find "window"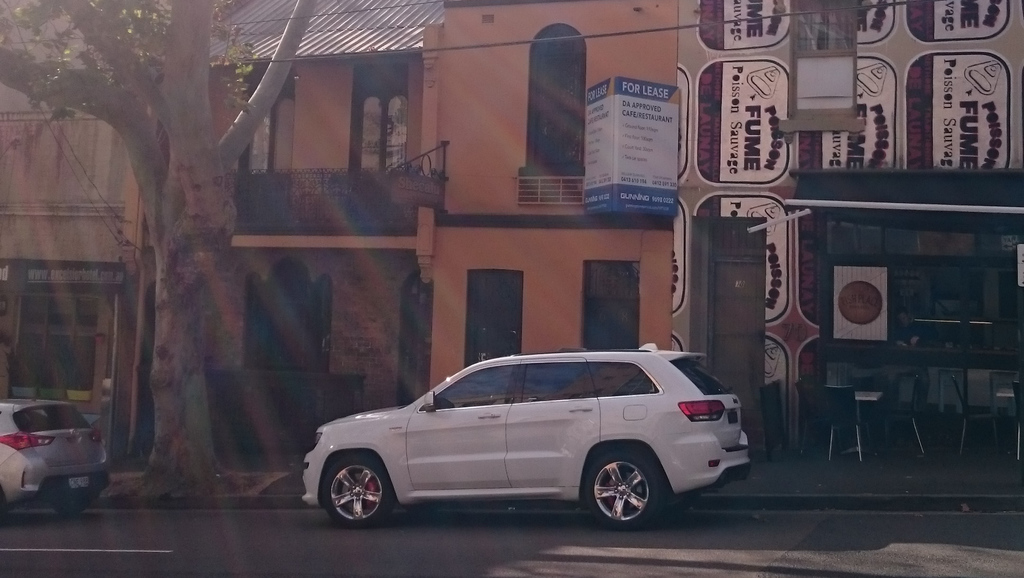
rect(0, 291, 97, 405)
